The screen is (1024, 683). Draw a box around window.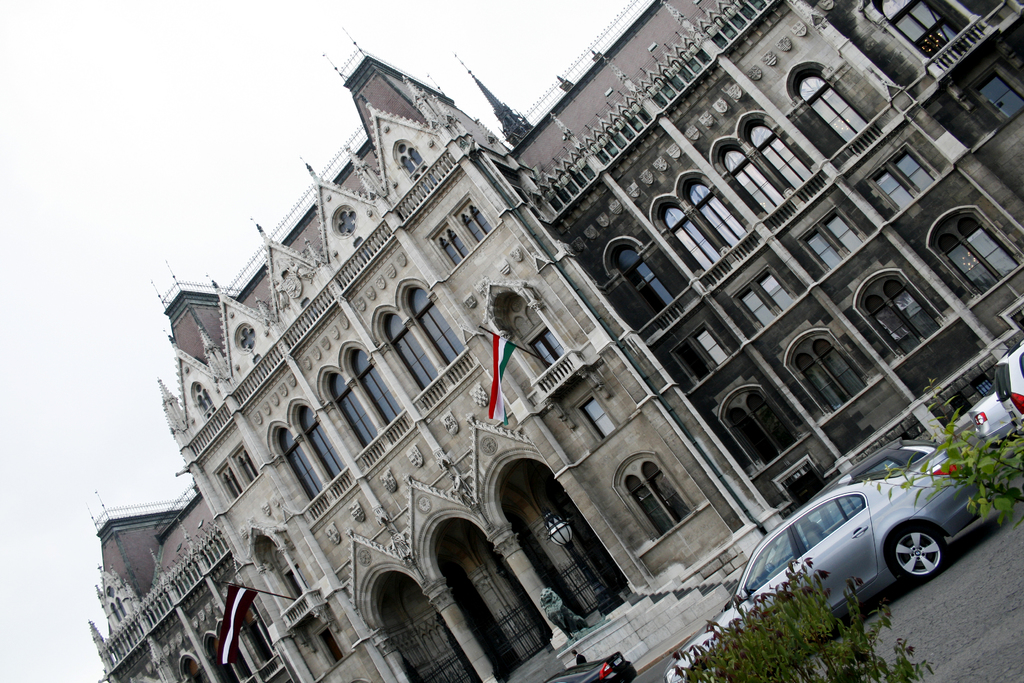
bbox=(318, 342, 412, 470).
